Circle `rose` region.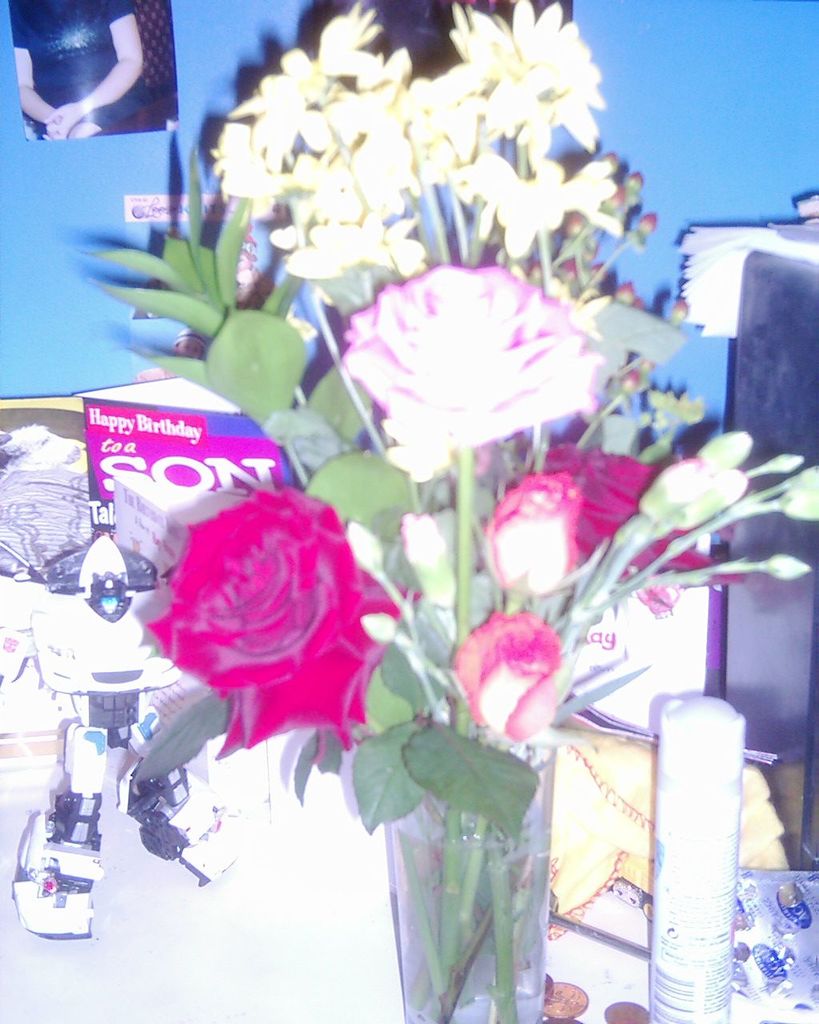
Region: left=488, top=477, right=585, bottom=598.
